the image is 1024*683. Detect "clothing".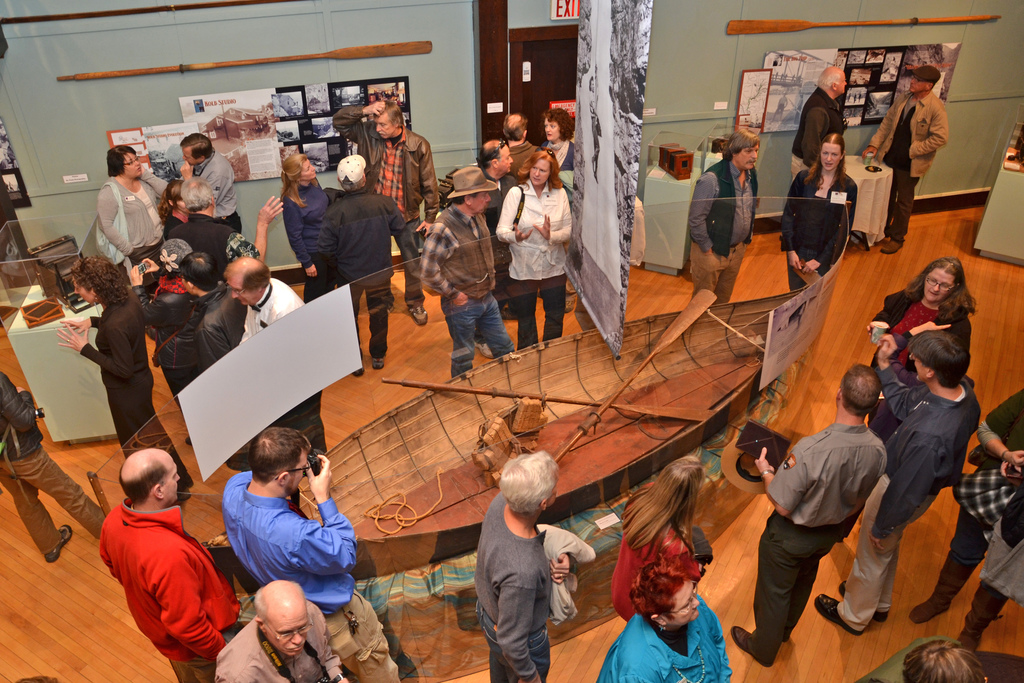
Detection: [187,152,239,235].
